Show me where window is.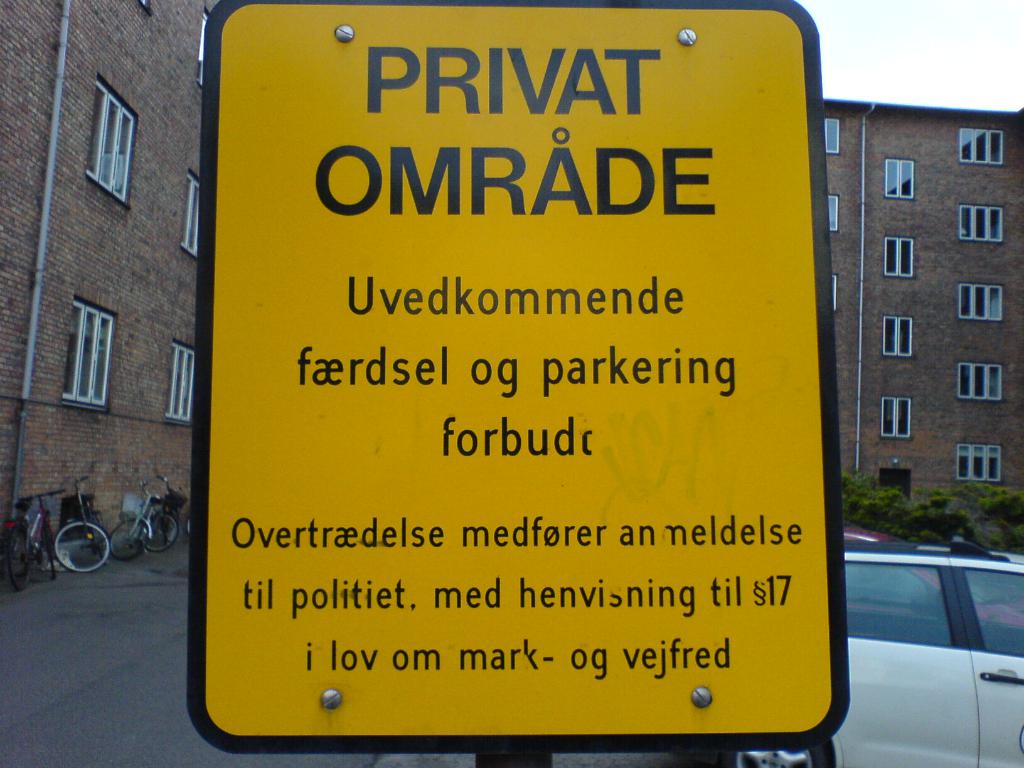
window is at bbox=[884, 397, 912, 438].
